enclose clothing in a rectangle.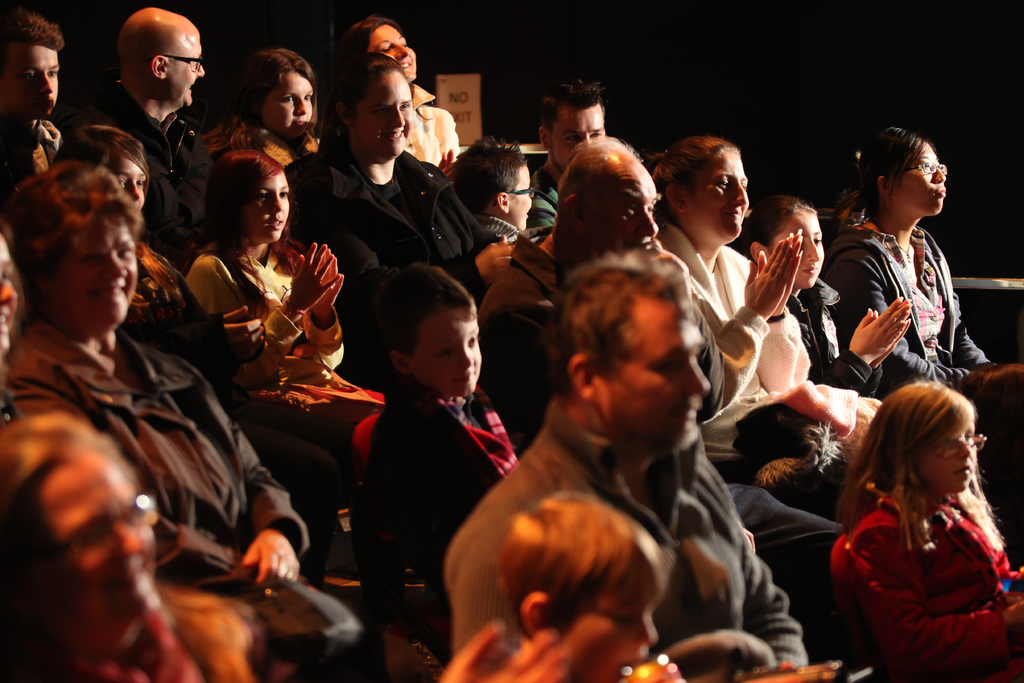
460 388 804 682.
